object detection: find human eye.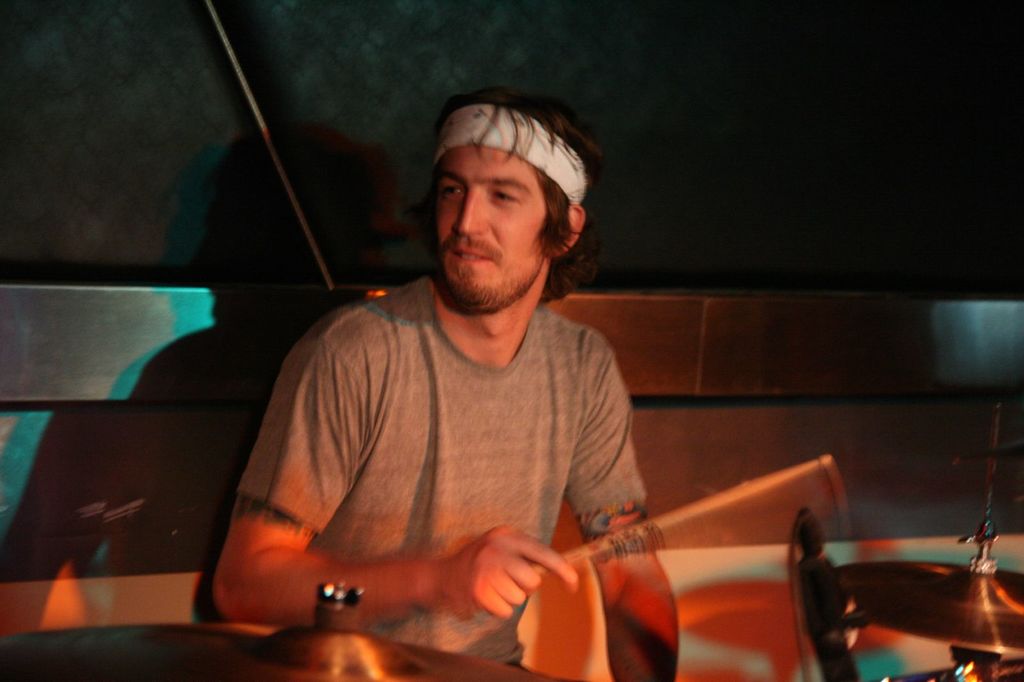
[left=486, top=178, right=528, bottom=206].
